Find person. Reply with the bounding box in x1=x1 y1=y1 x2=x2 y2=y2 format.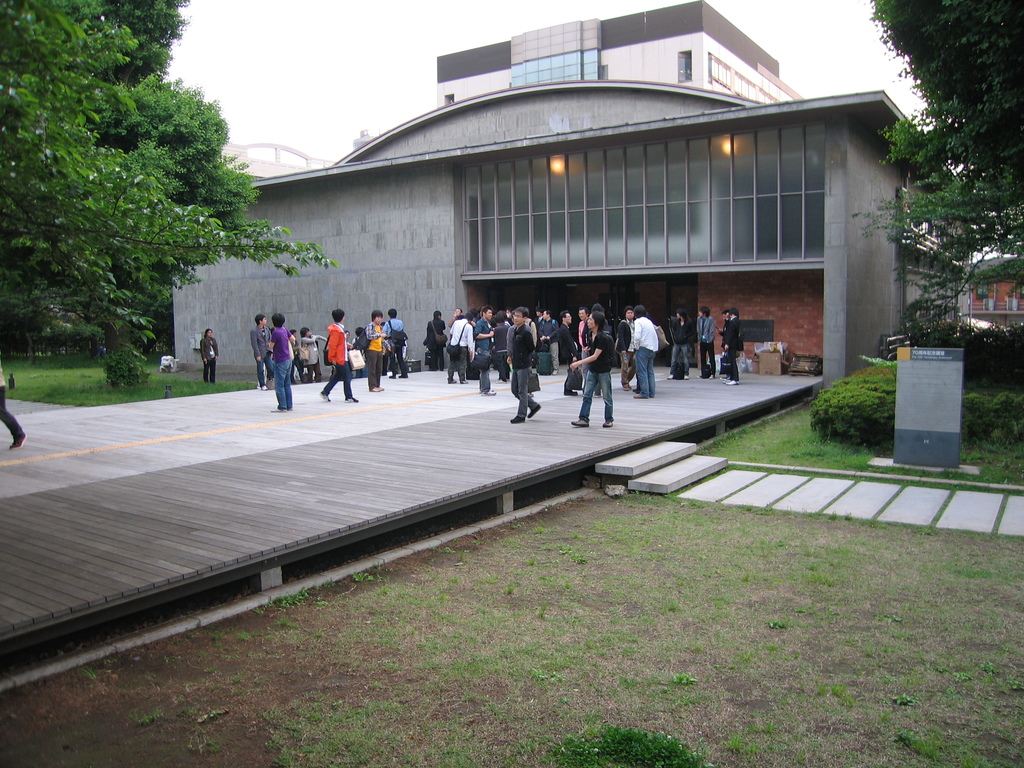
x1=448 y1=307 x2=464 y2=326.
